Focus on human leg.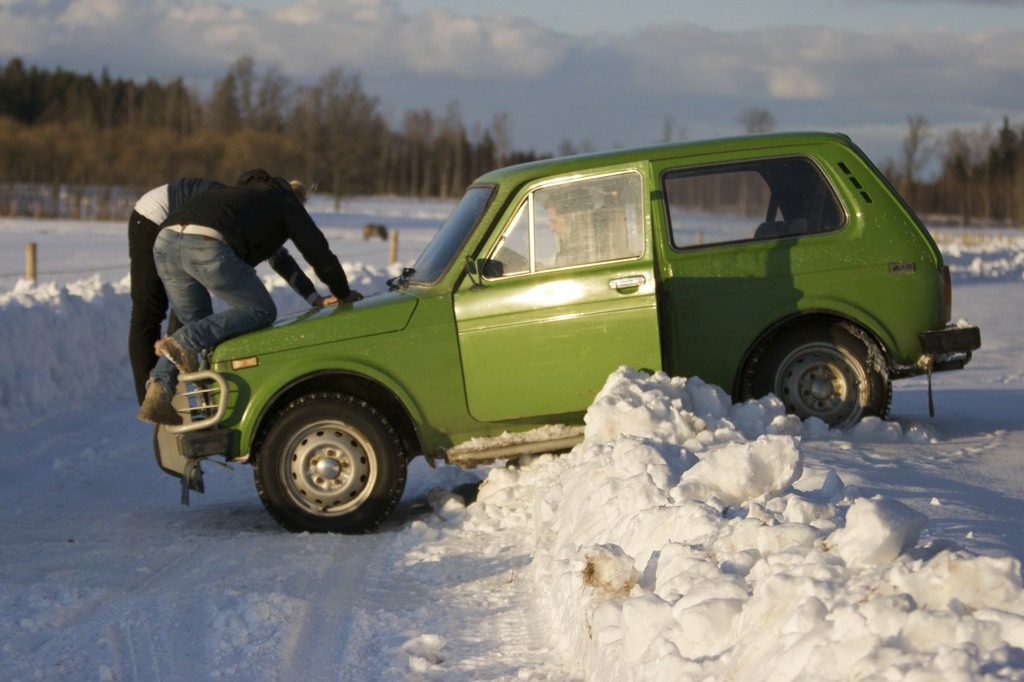
Focused at rect(155, 235, 278, 375).
